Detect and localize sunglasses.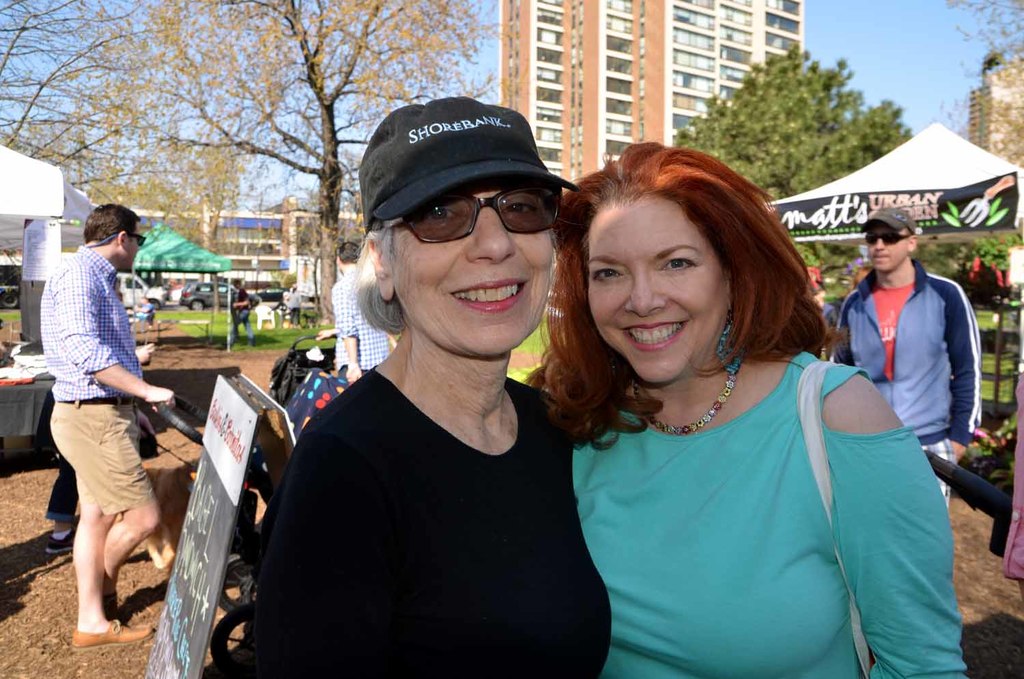
Localized at (x1=859, y1=233, x2=912, y2=245).
